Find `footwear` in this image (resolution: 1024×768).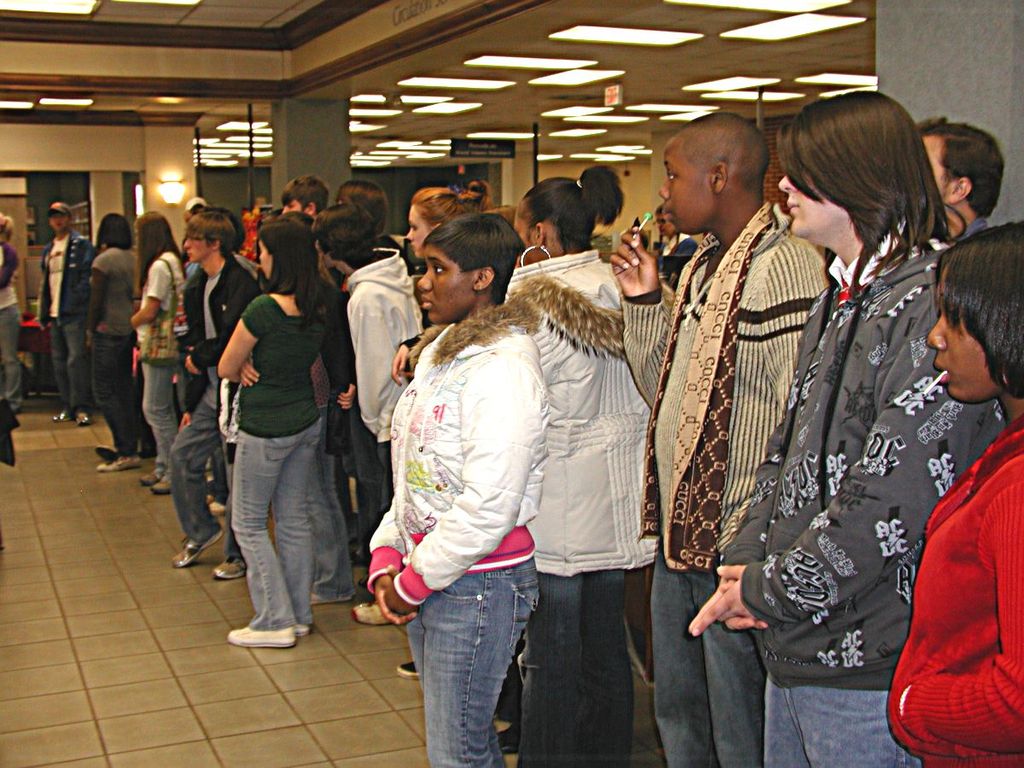
x1=228, y1=625, x2=297, y2=646.
